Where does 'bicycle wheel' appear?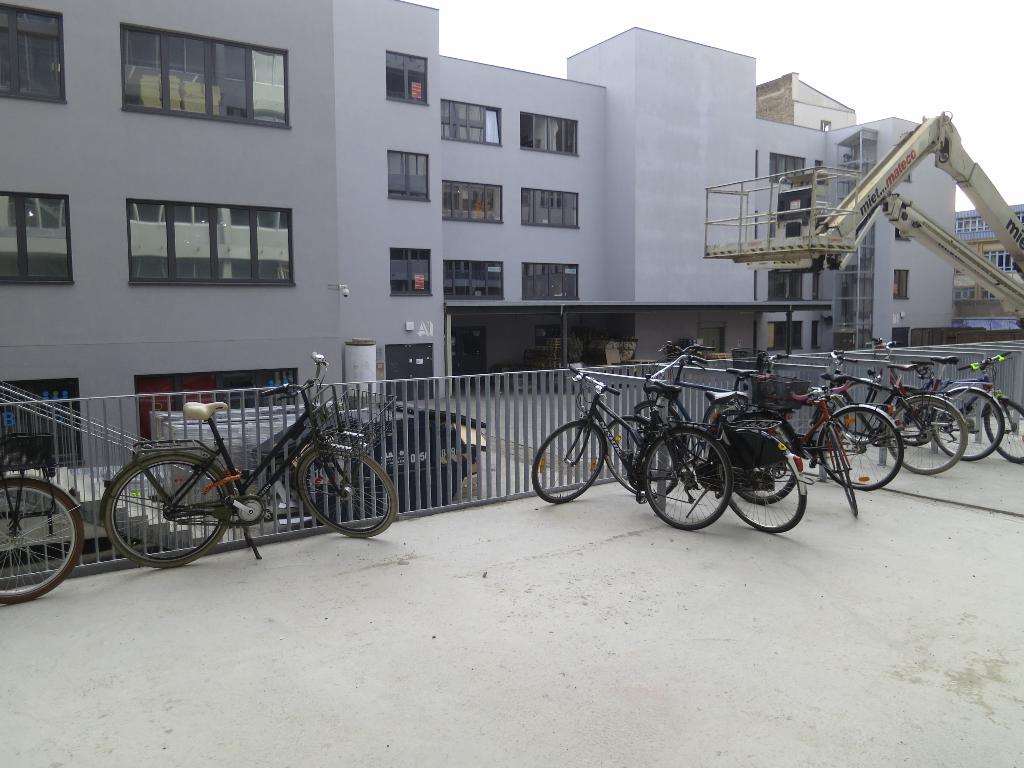
Appears at detection(532, 423, 607, 507).
